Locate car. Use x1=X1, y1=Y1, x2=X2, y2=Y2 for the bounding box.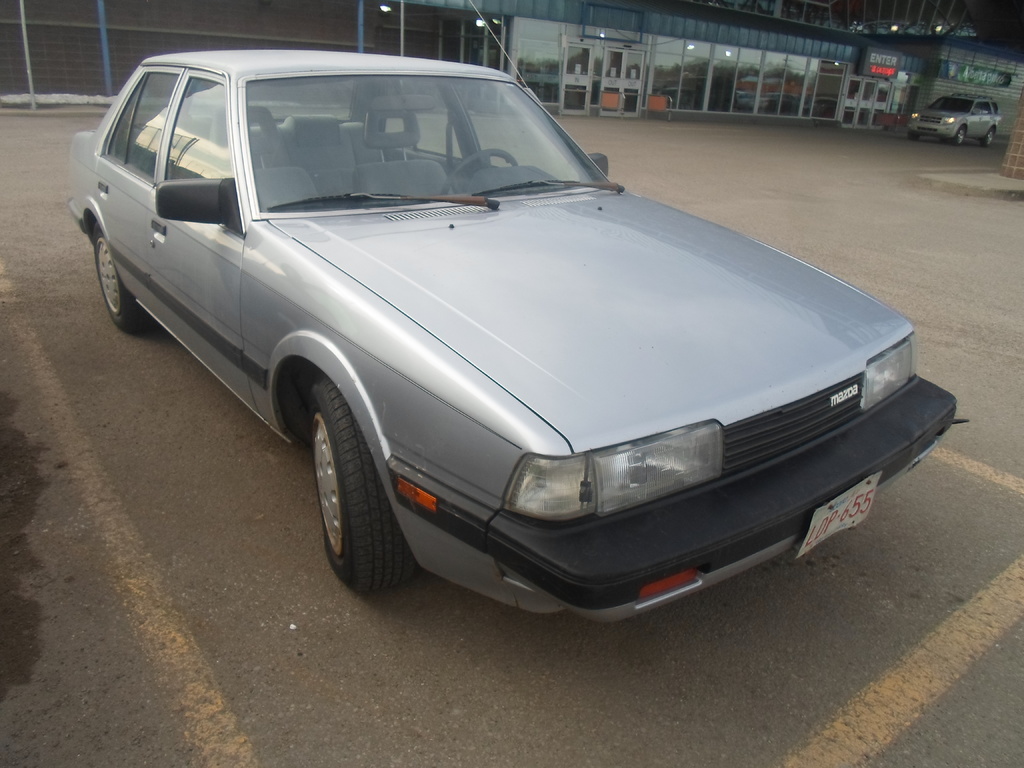
x1=68, y1=0, x2=954, y2=623.
